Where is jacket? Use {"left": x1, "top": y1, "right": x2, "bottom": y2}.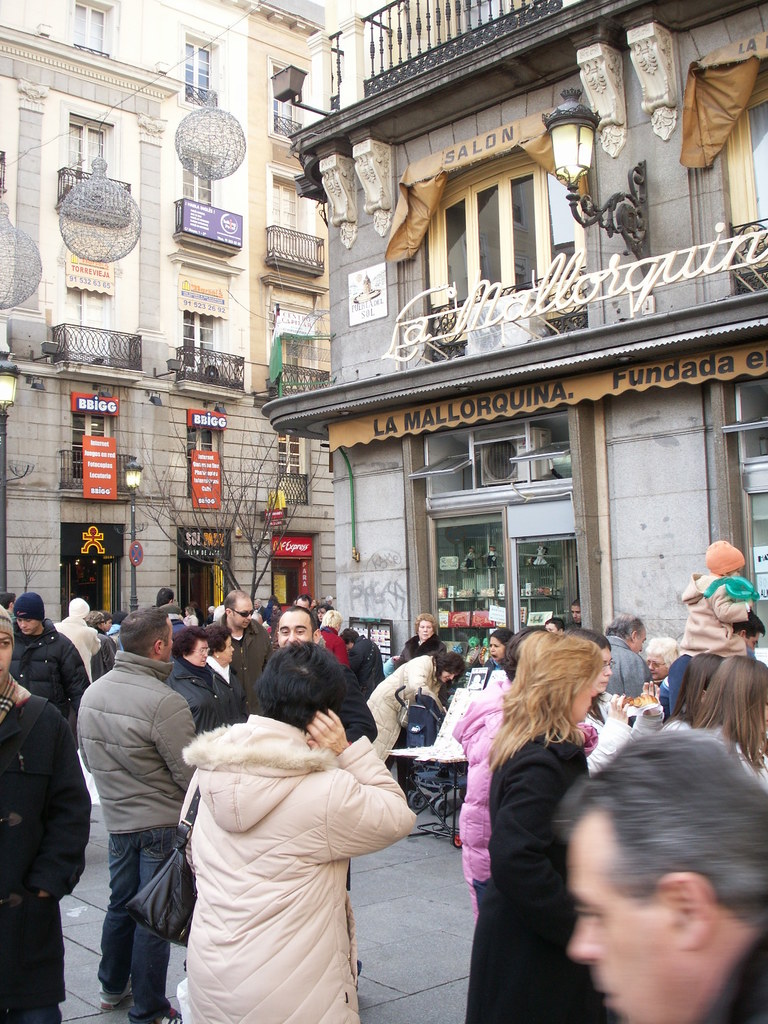
{"left": 349, "top": 629, "right": 393, "bottom": 691}.
